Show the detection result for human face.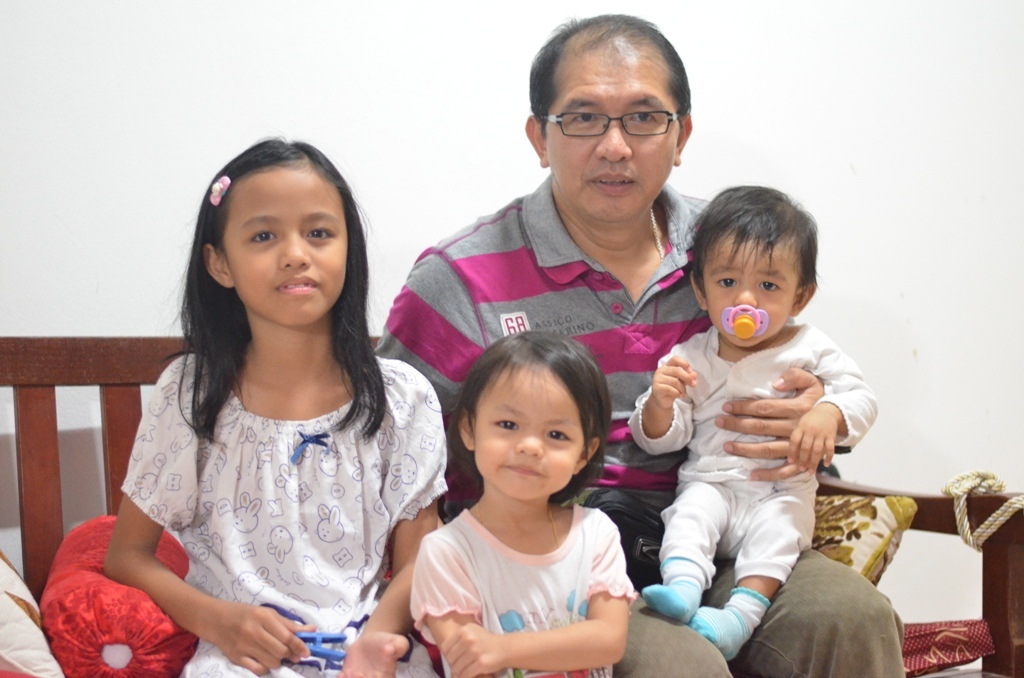
706/229/801/348.
